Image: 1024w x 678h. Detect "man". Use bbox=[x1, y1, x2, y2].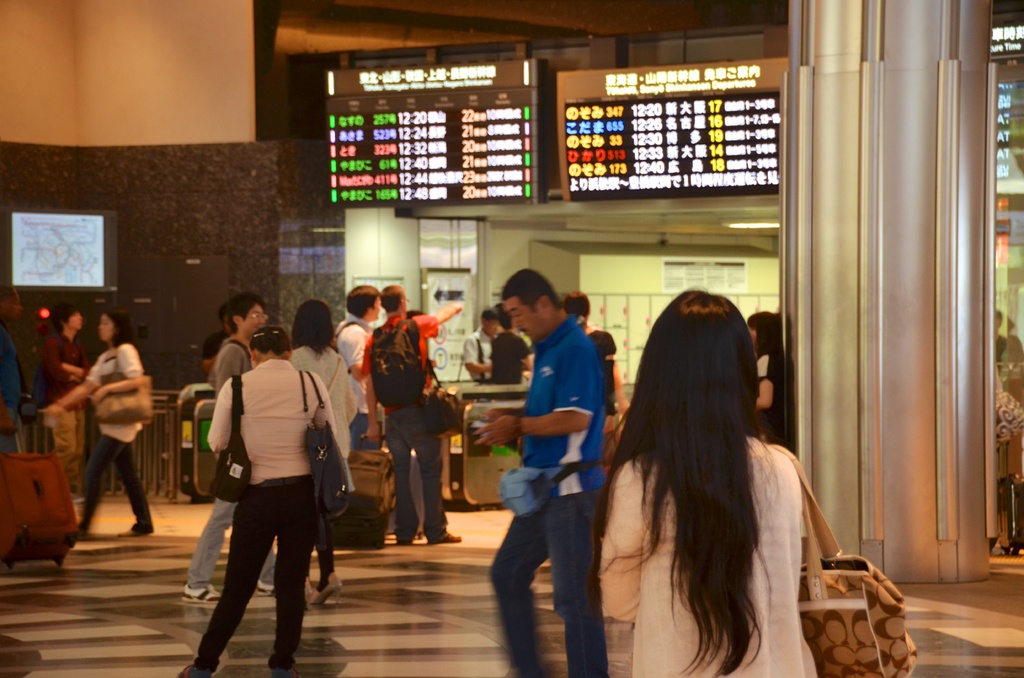
bbox=[360, 286, 462, 550].
